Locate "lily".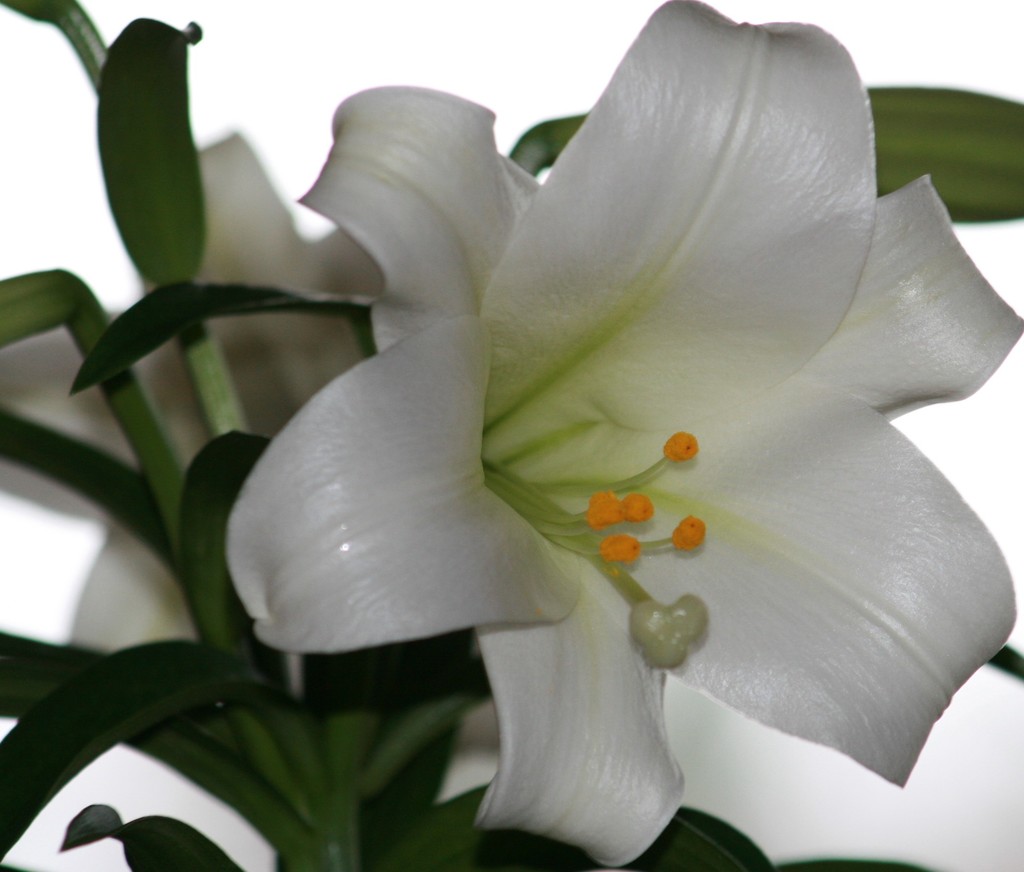
Bounding box: <bbox>0, 129, 382, 650</bbox>.
